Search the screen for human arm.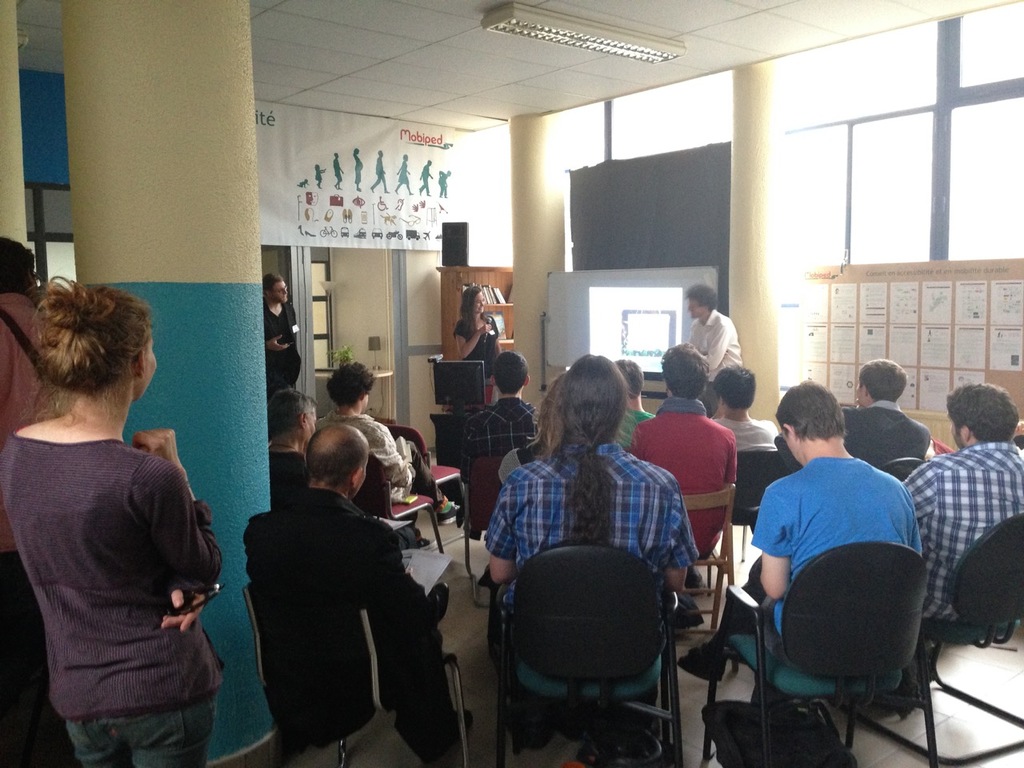
Found at 130:426:228:594.
